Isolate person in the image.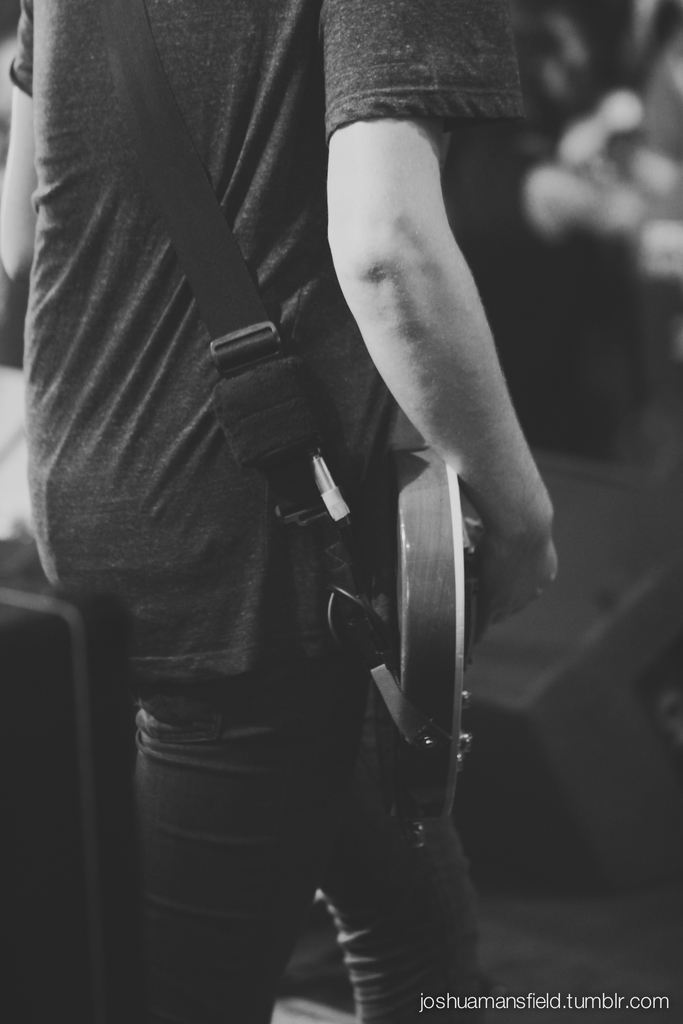
Isolated region: detection(0, 0, 563, 1023).
